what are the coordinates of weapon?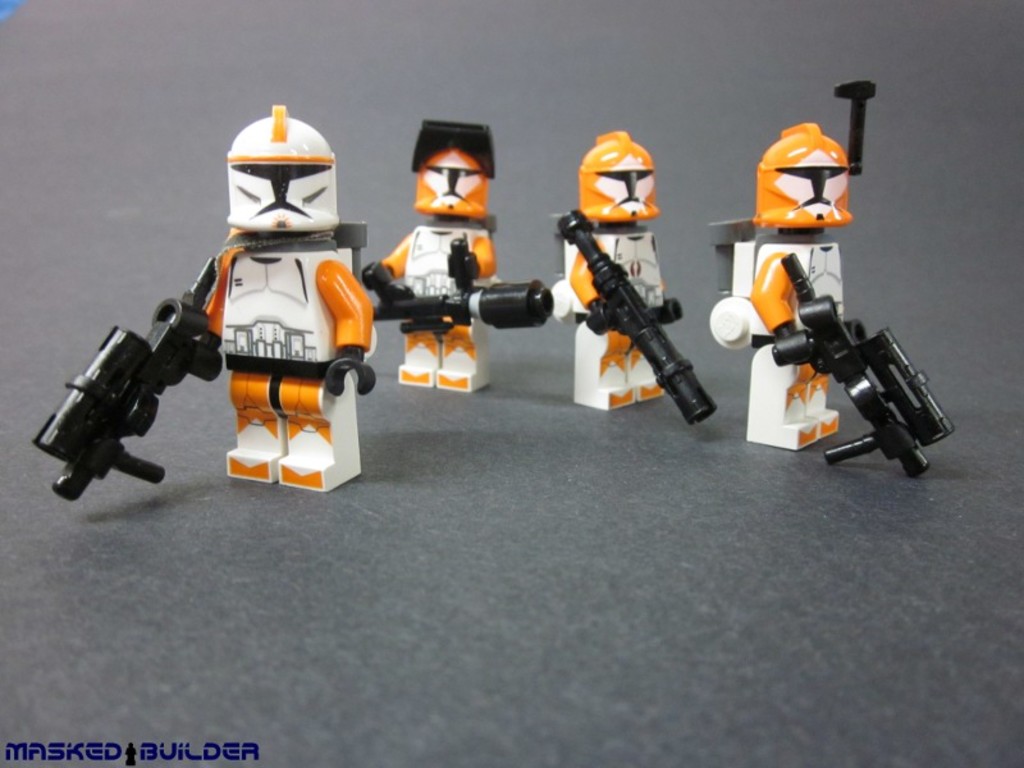
region(365, 252, 552, 342).
